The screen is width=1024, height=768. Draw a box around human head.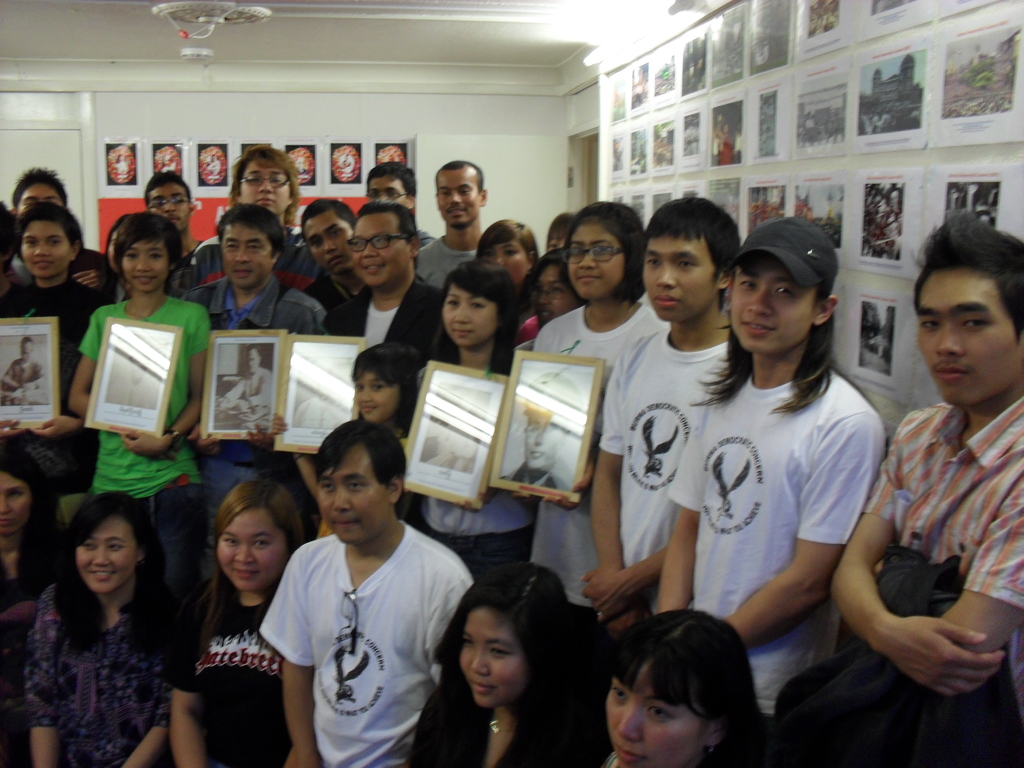
[left=223, top=145, right=299, bottom=214].
